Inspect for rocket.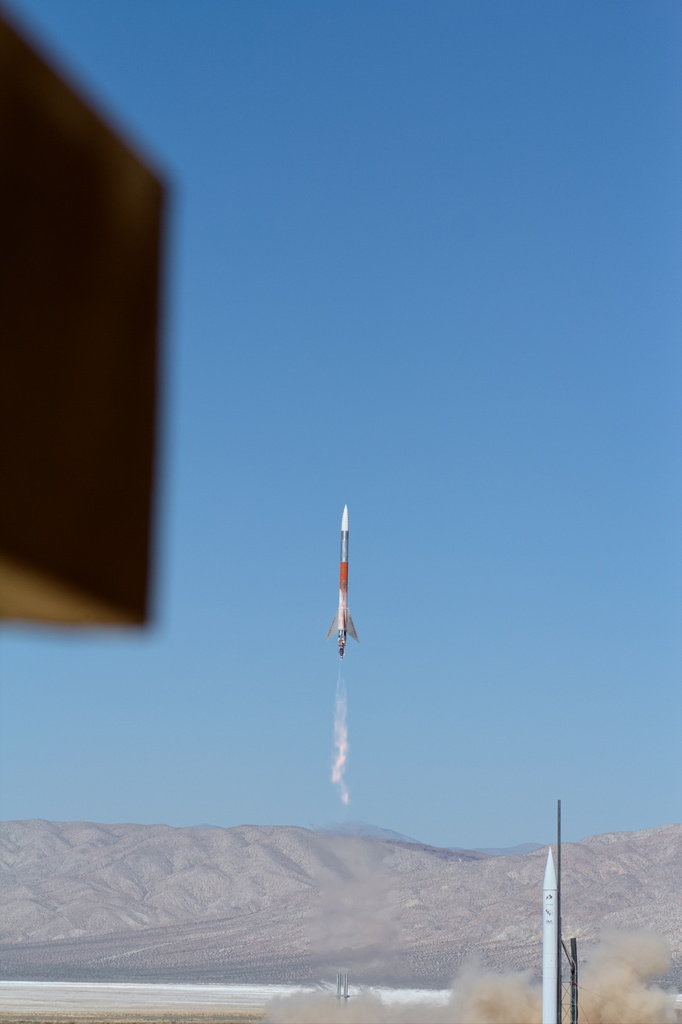
Inspection: box(323, 505, 361, 666).
